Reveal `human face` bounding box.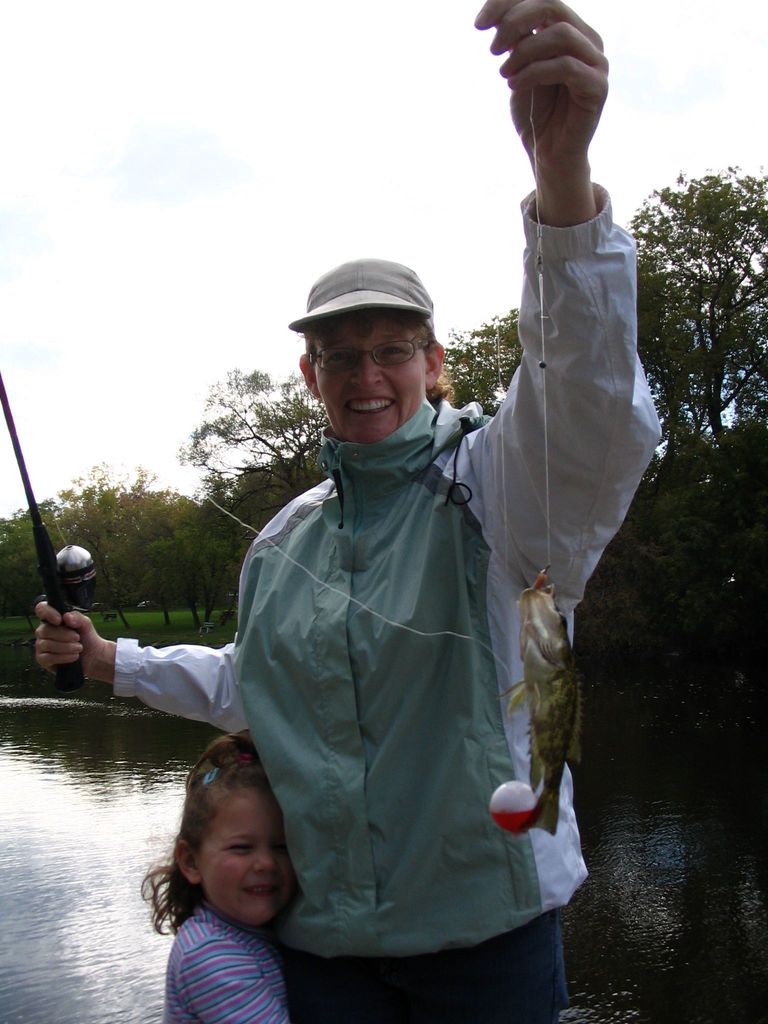
Revealed: (202,785,289,920).
